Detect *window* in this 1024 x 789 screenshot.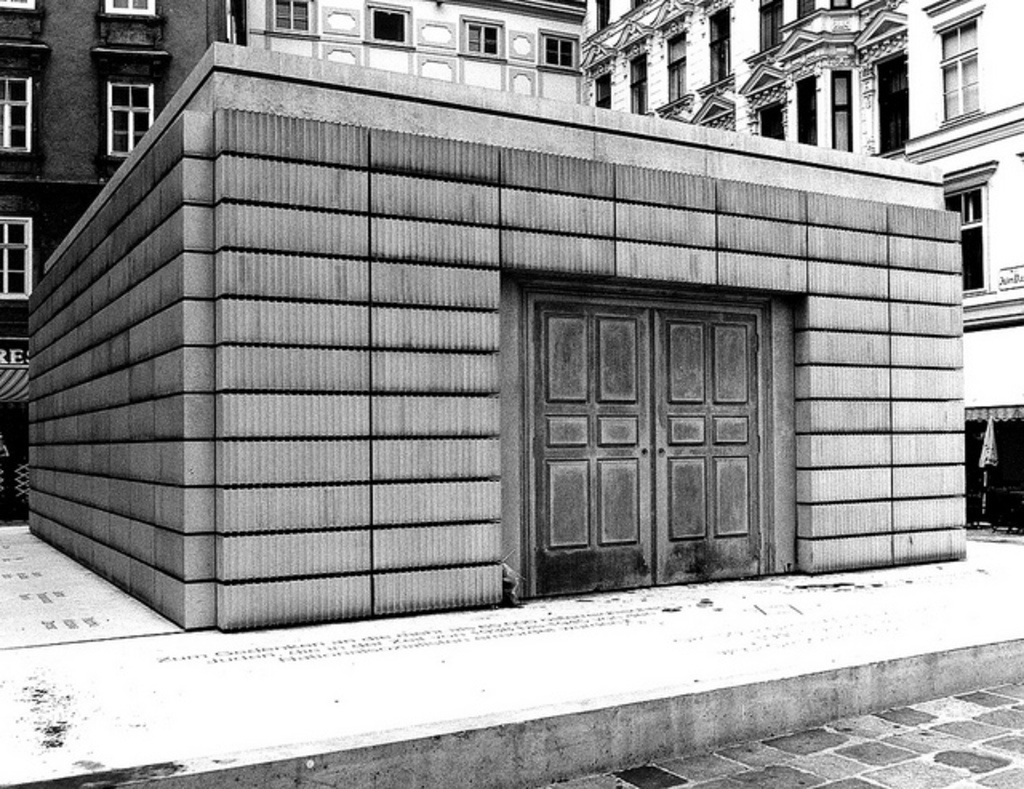
Detection: [2, 216, 34, 302].
